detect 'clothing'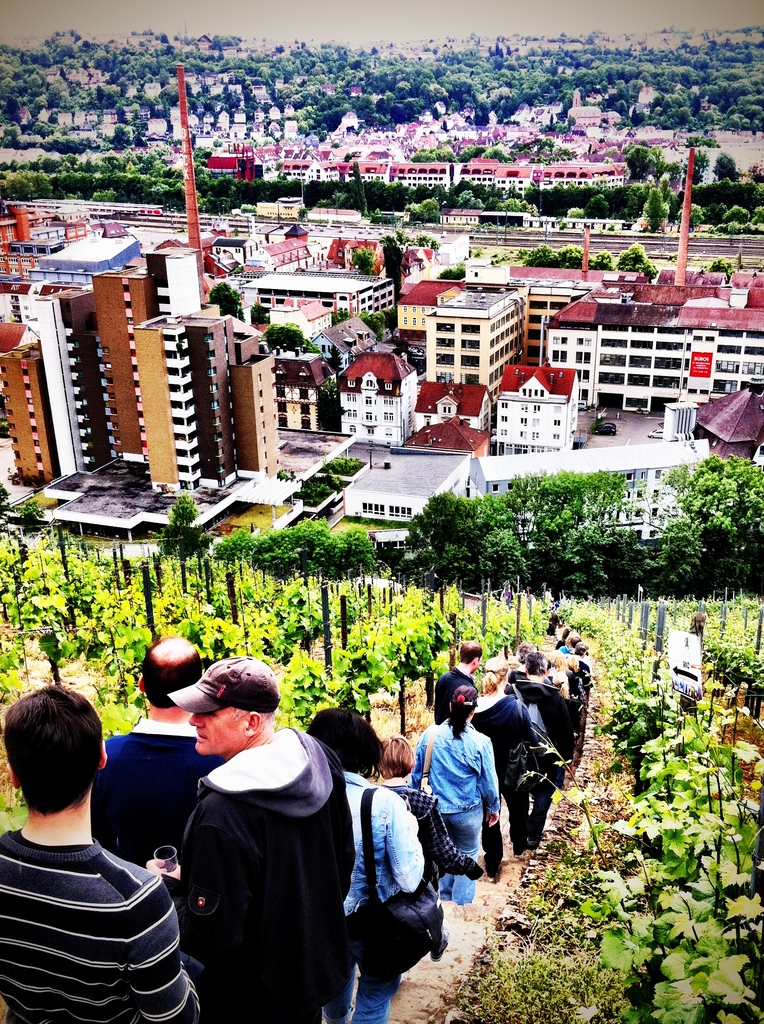
rect(412, 720, 502, 906)
